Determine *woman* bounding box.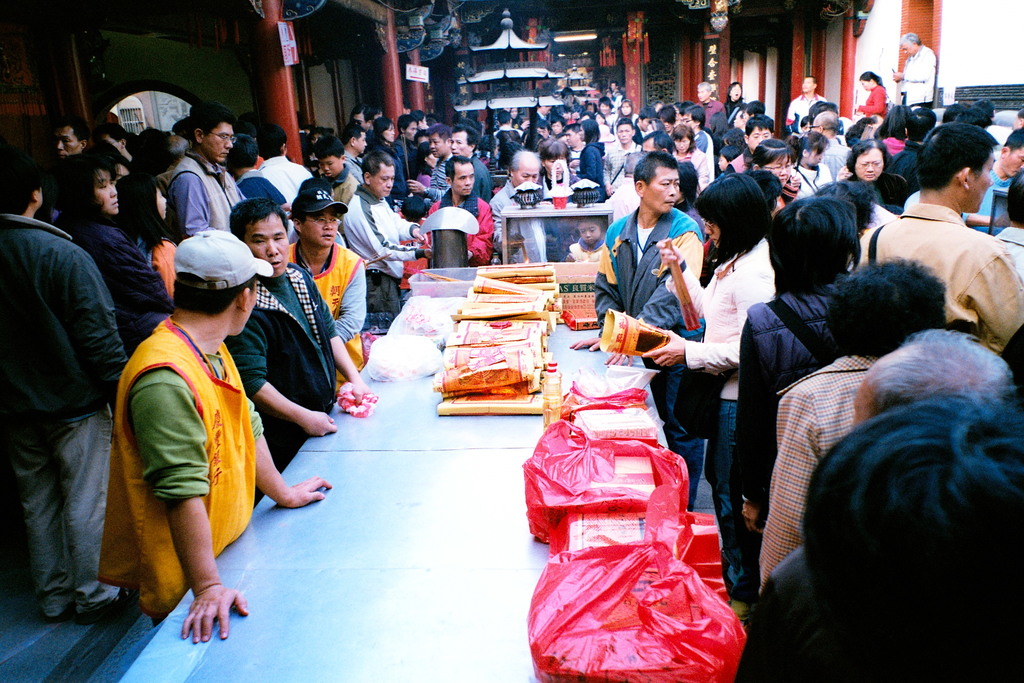
Determined: {"left": 791, "top": 131, "right": 836, "bottom": 197}.
